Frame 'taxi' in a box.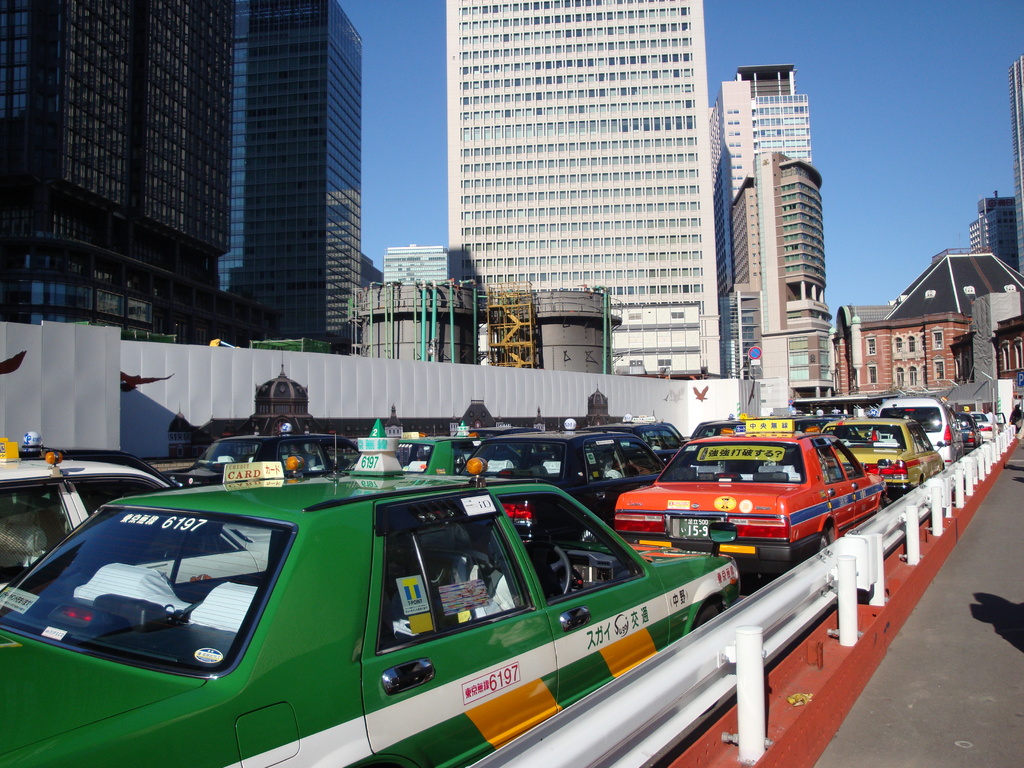
bbox=[578, 424, 688, 465].
